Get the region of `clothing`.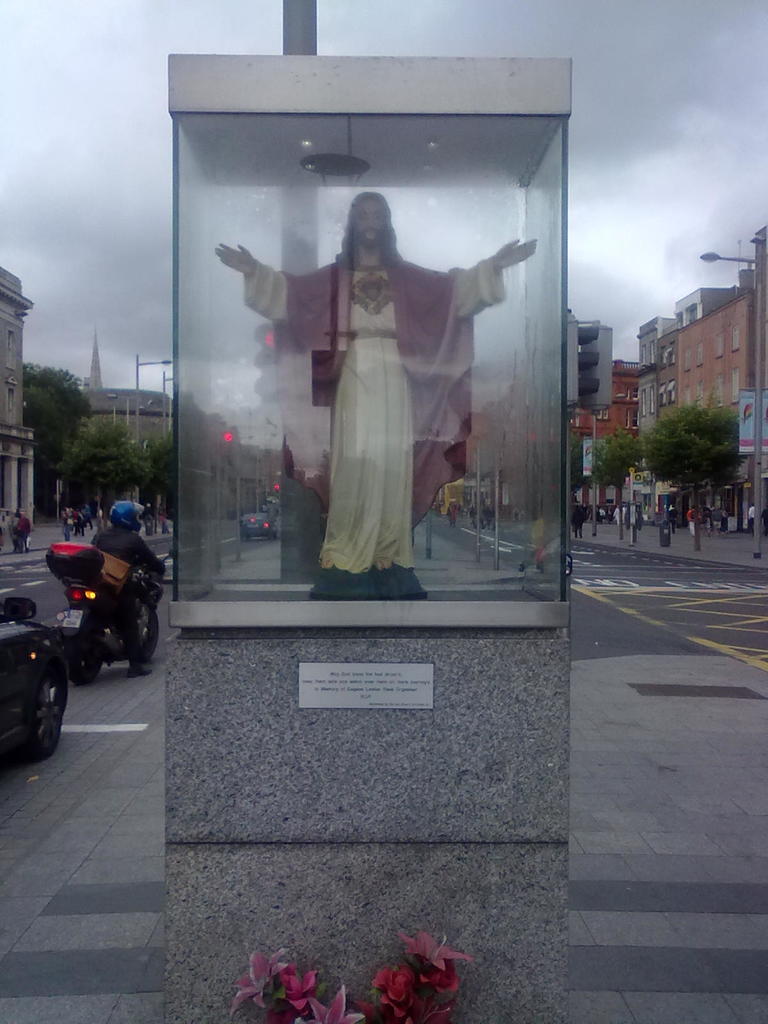
[0, 503, 40, 552].
